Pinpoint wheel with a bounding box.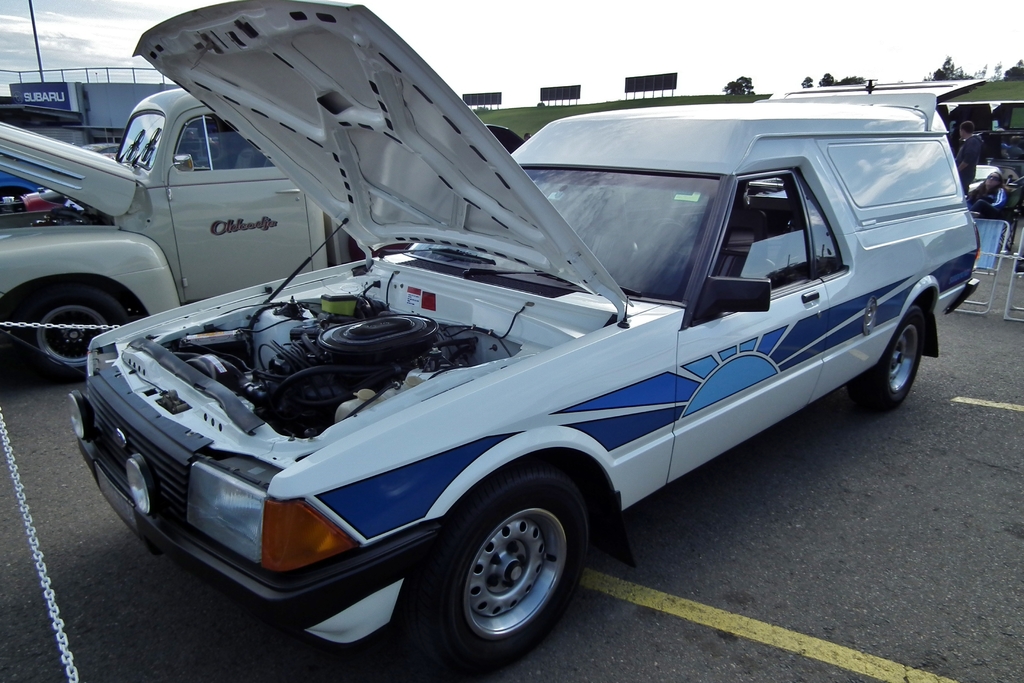
x1=21, y1=284, x2=130, y2=381.
